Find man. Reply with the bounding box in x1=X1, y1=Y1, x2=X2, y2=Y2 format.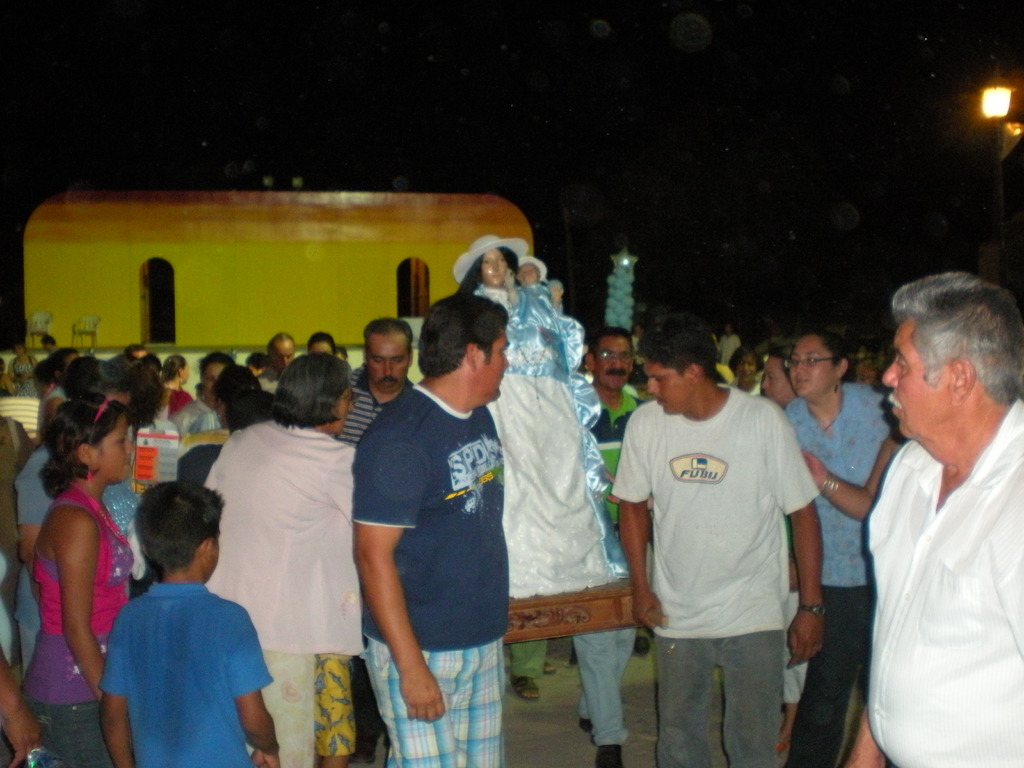
x1=758, y1=346, x2=810, y2=420.
